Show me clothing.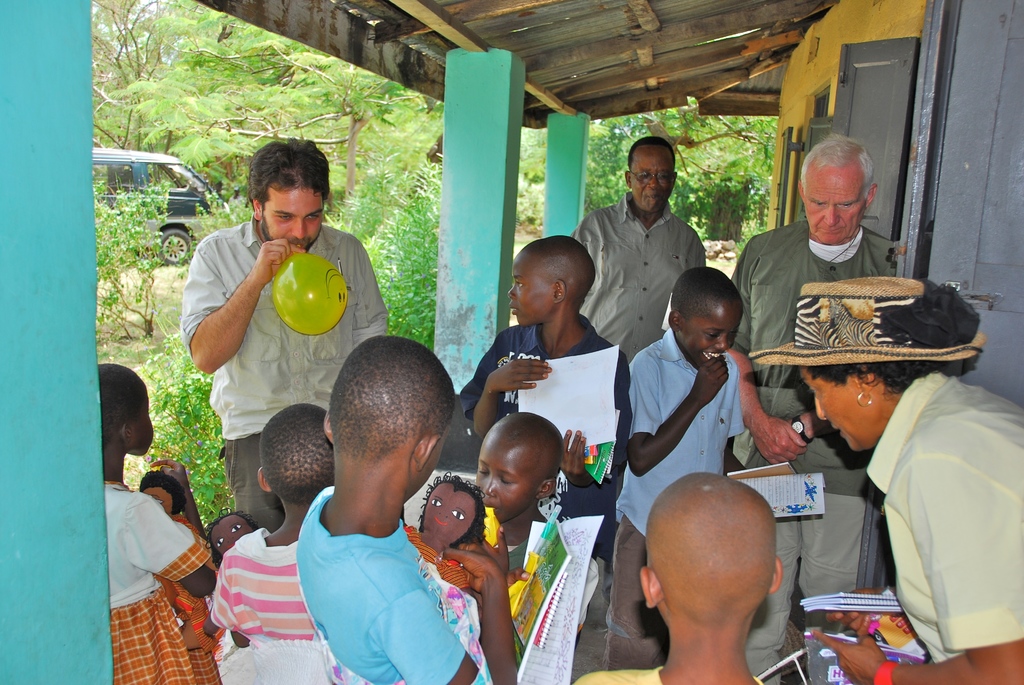
clothing is here: x1=97, y1=473, x2=209, y2=684.
